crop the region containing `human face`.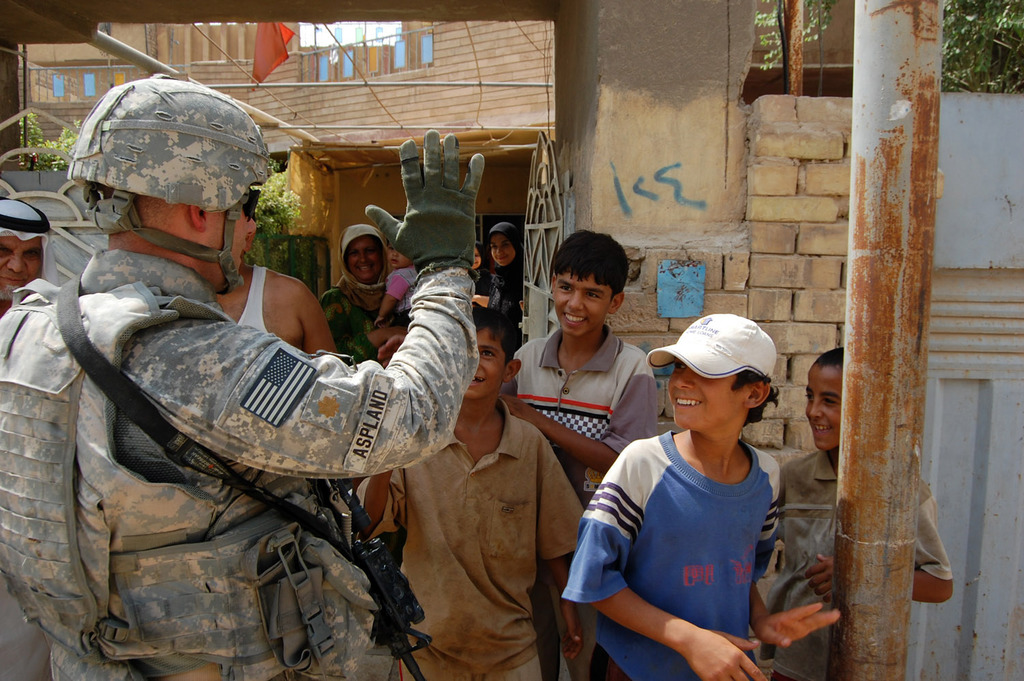
Crop region: 806:370:845:451.
